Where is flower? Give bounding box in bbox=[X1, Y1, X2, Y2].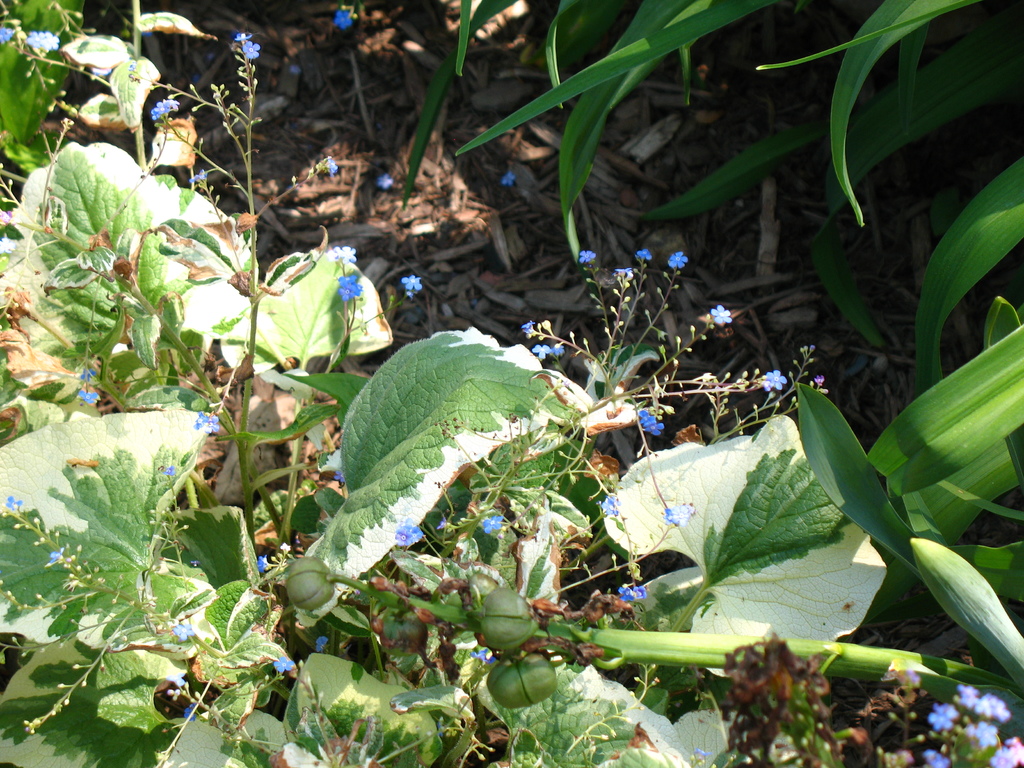
bbox=[0, 27, 15, 45].
